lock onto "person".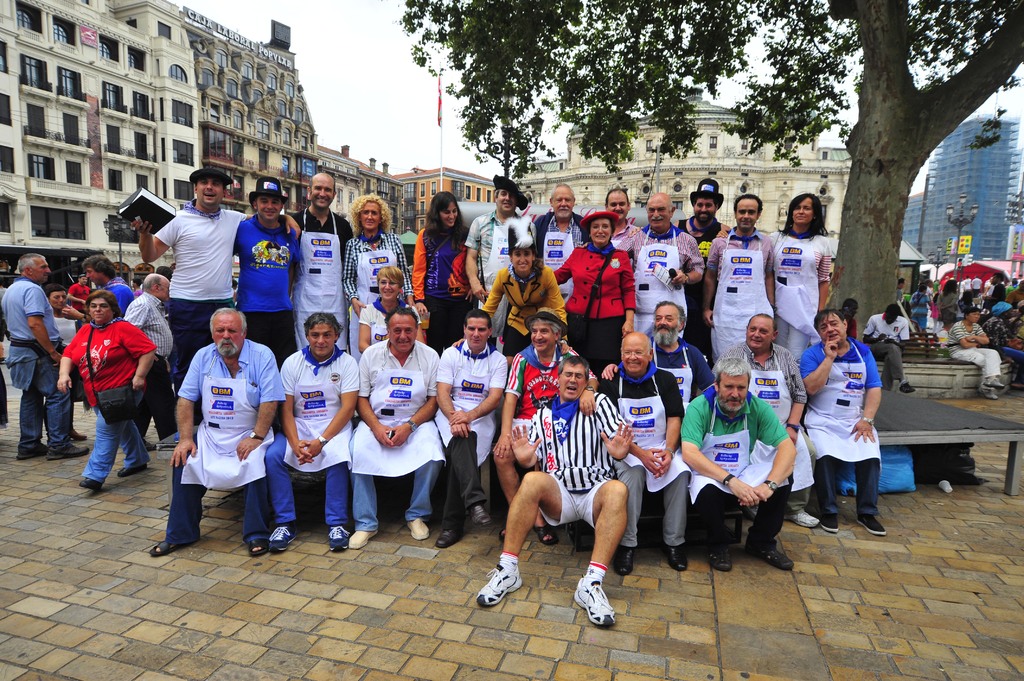
Locked: 156:306:277:555.
